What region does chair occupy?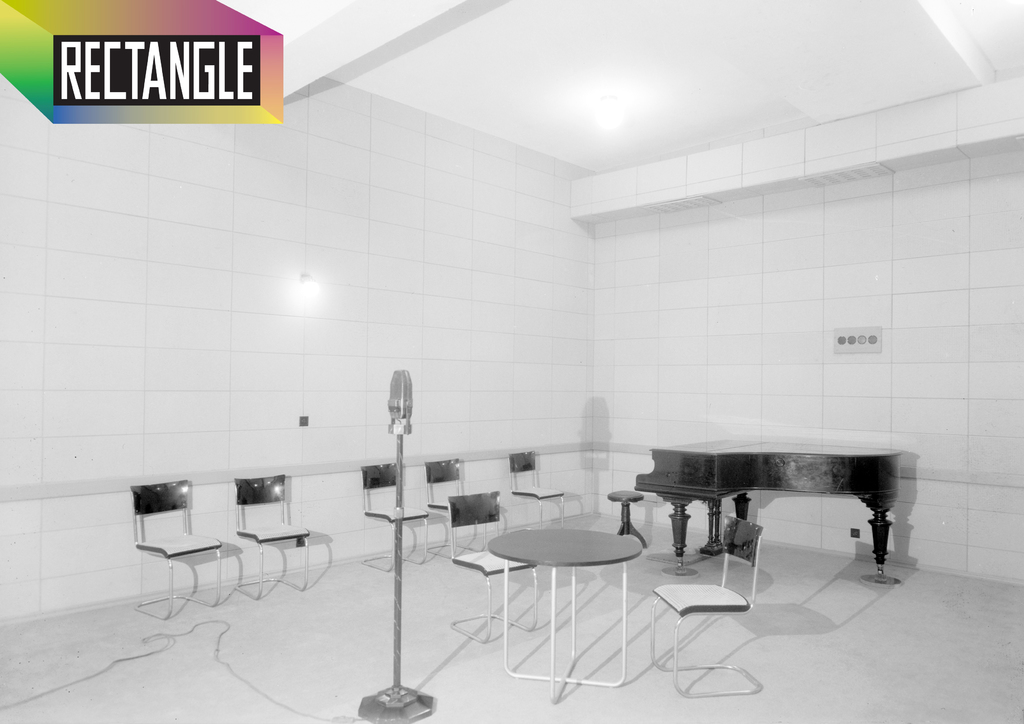
505, 451, 568, 528.
